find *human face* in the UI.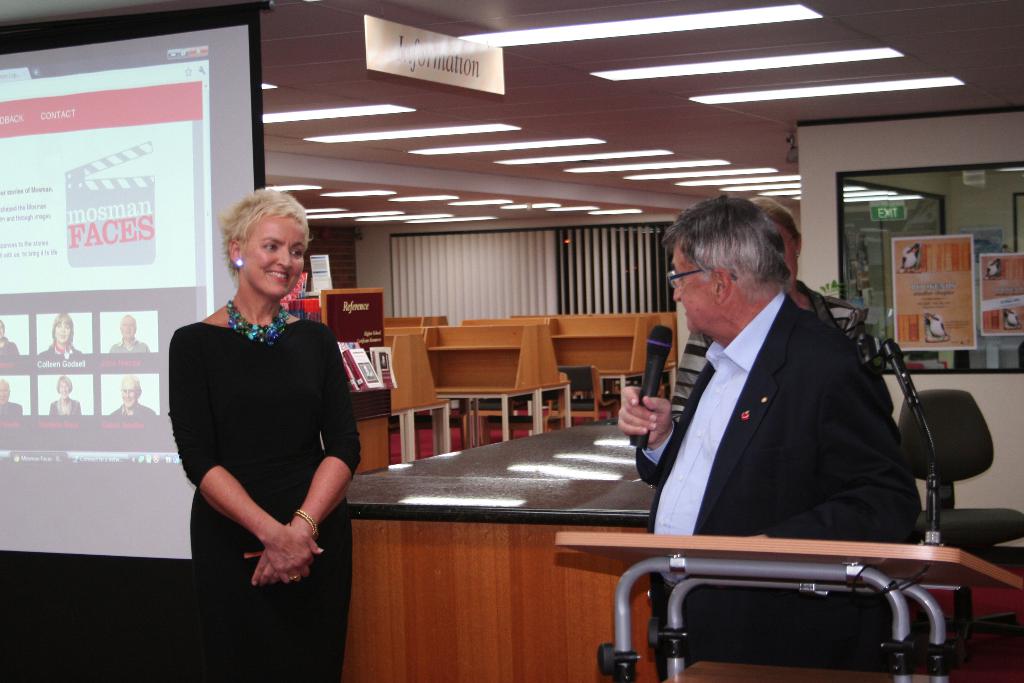
UI element at (left=0, top=385, right=7, bottom=399).
